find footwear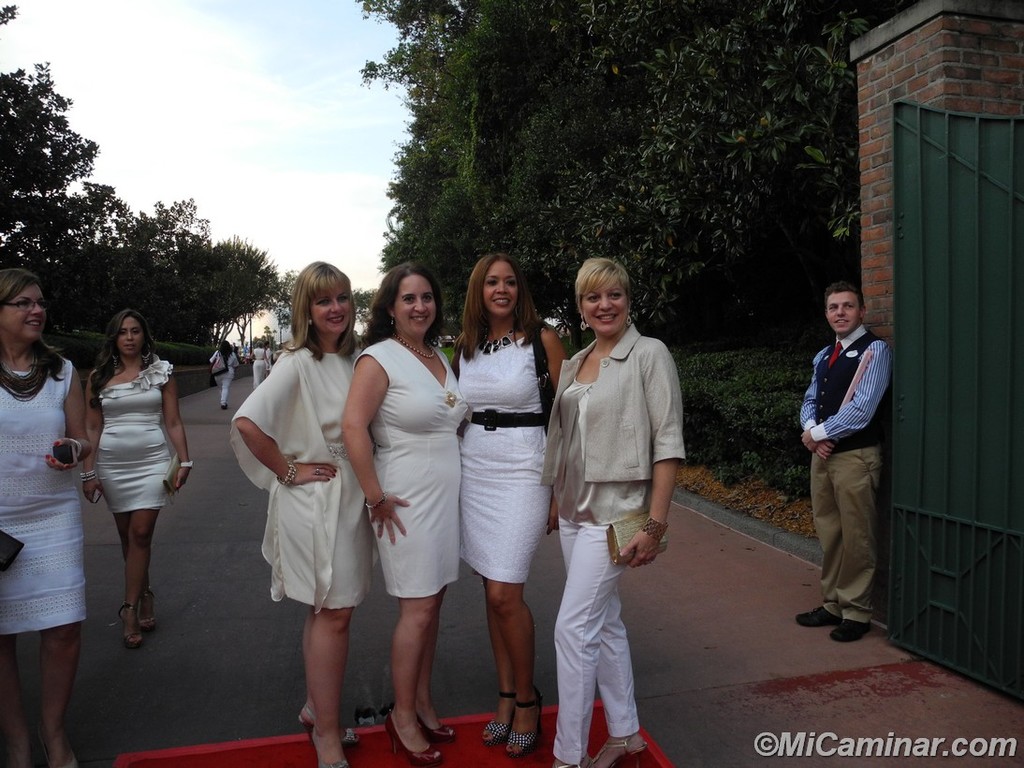
(404,690,458,747)
